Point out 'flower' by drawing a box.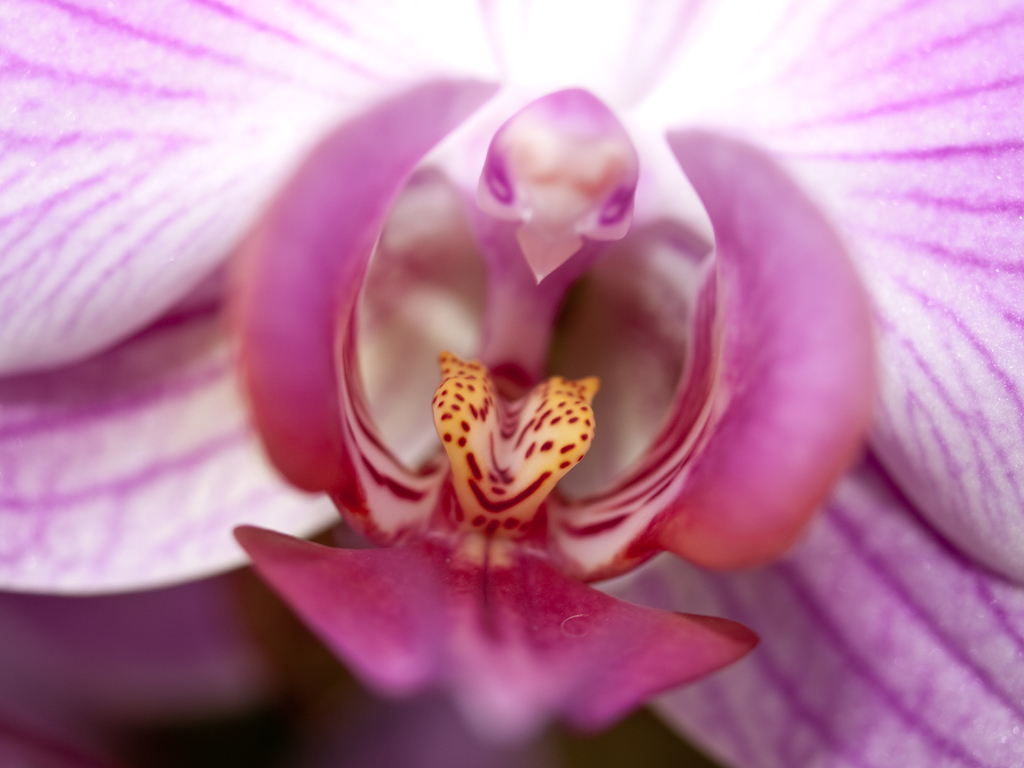
0/0/1023/767.
